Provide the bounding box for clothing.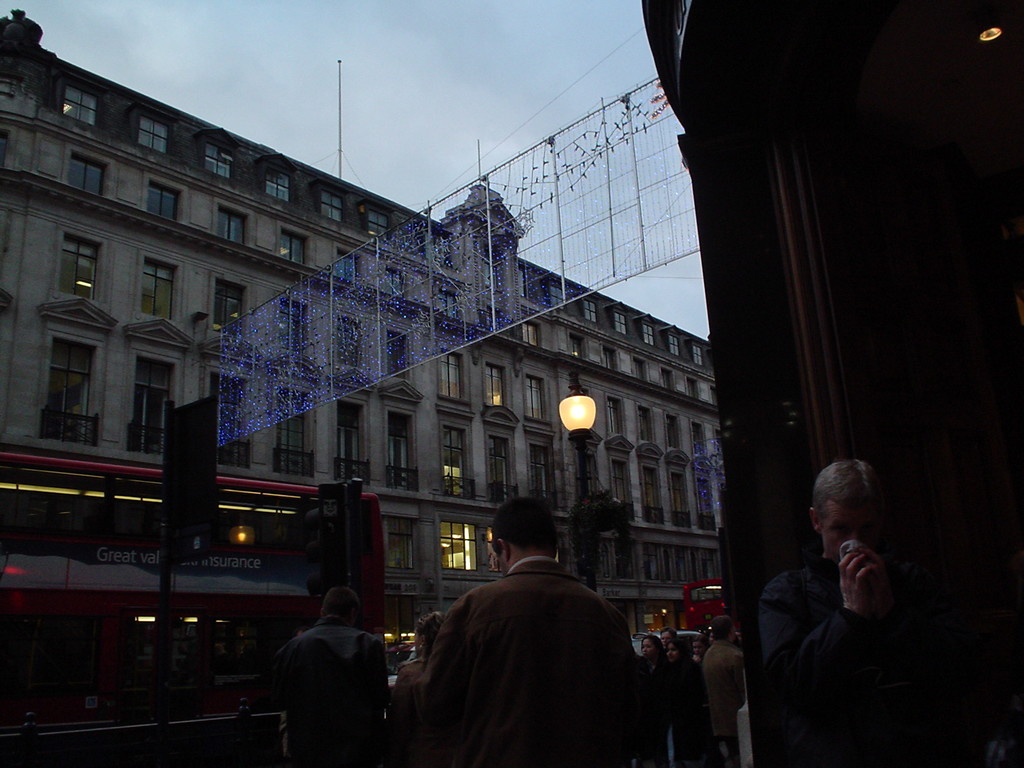
Rect(666, 666, 709, 752).
